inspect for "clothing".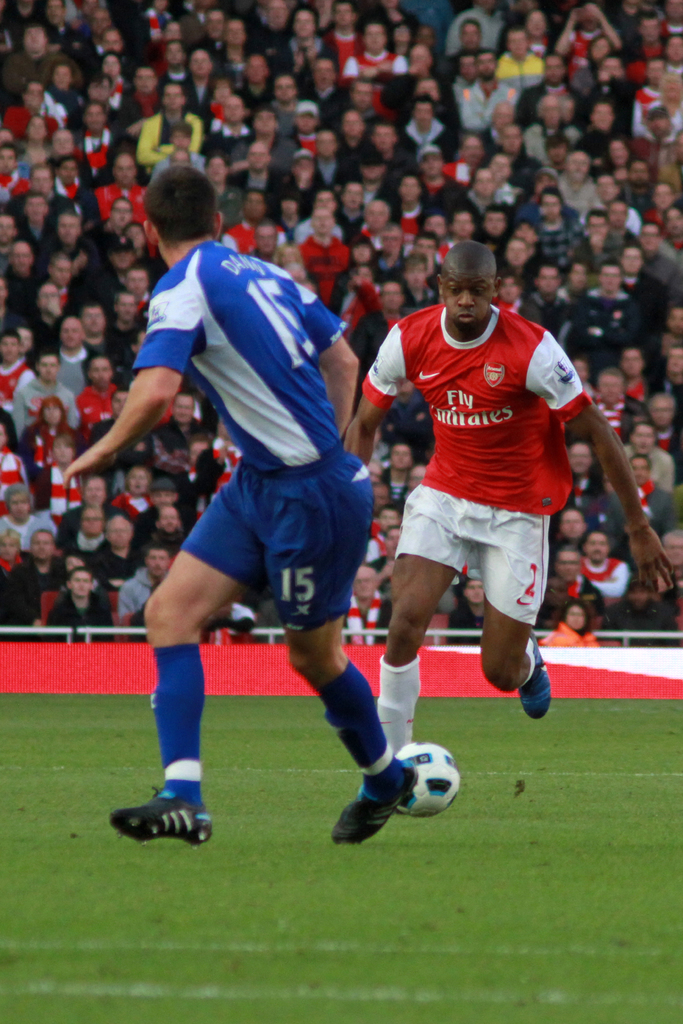
Inspection: locate(365, 299, 590, 617).
